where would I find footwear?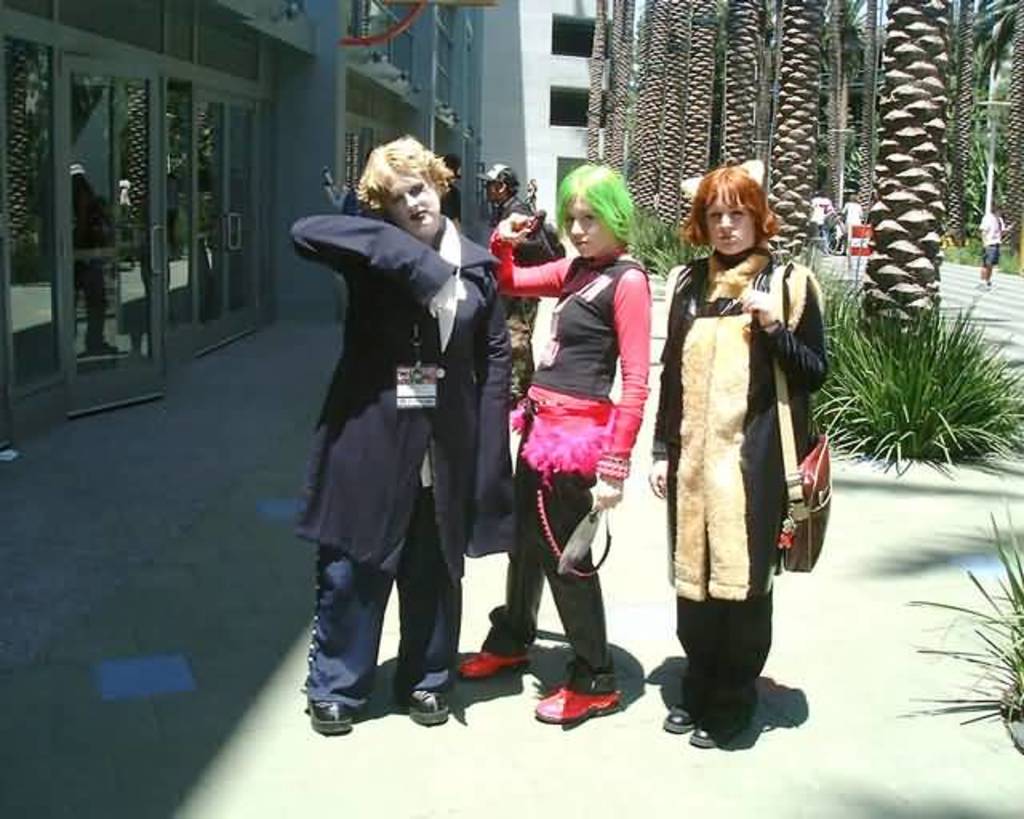
At left=306, top=701, right=358, bottom=739.
